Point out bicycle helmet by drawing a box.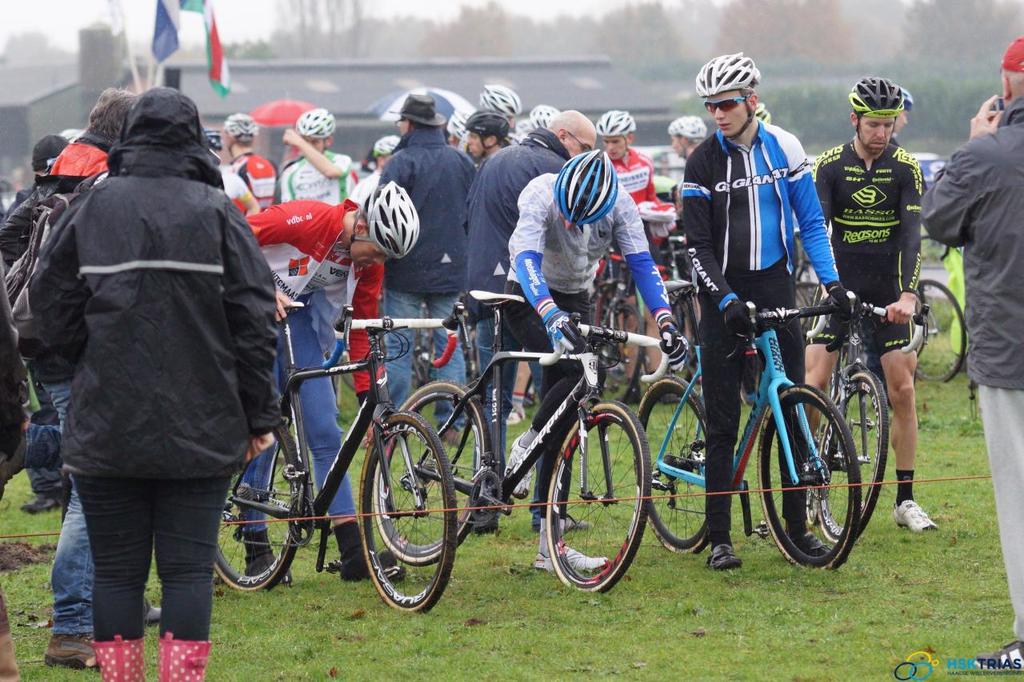
pyautogui.locateOnScreen(903, 88, 915, 107).
